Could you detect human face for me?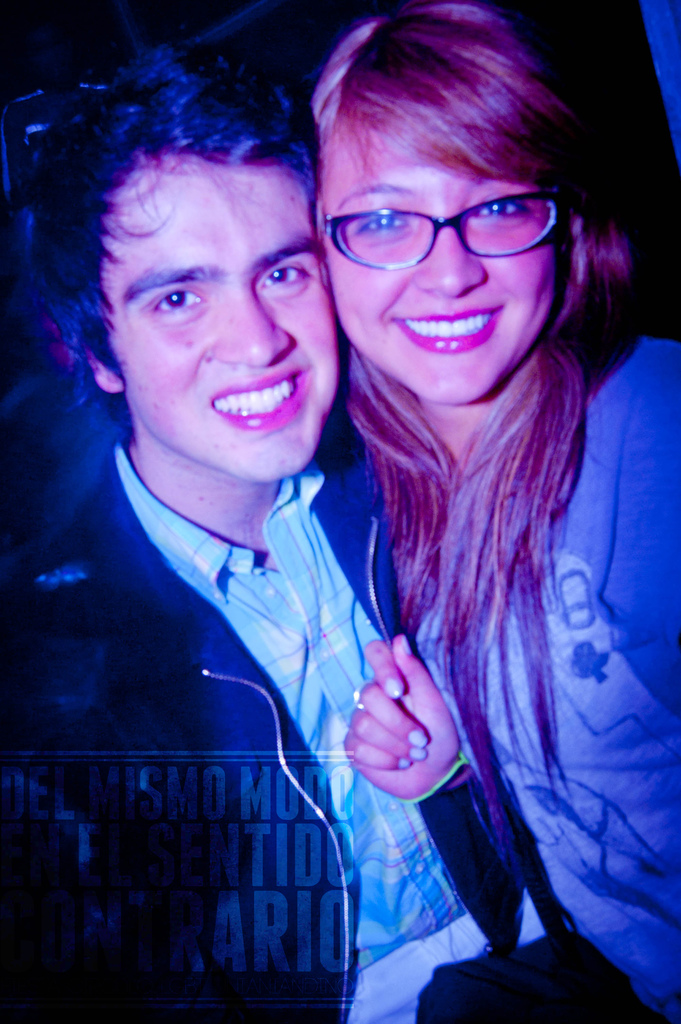
Detection result: region(106, 154, 334, 476).
